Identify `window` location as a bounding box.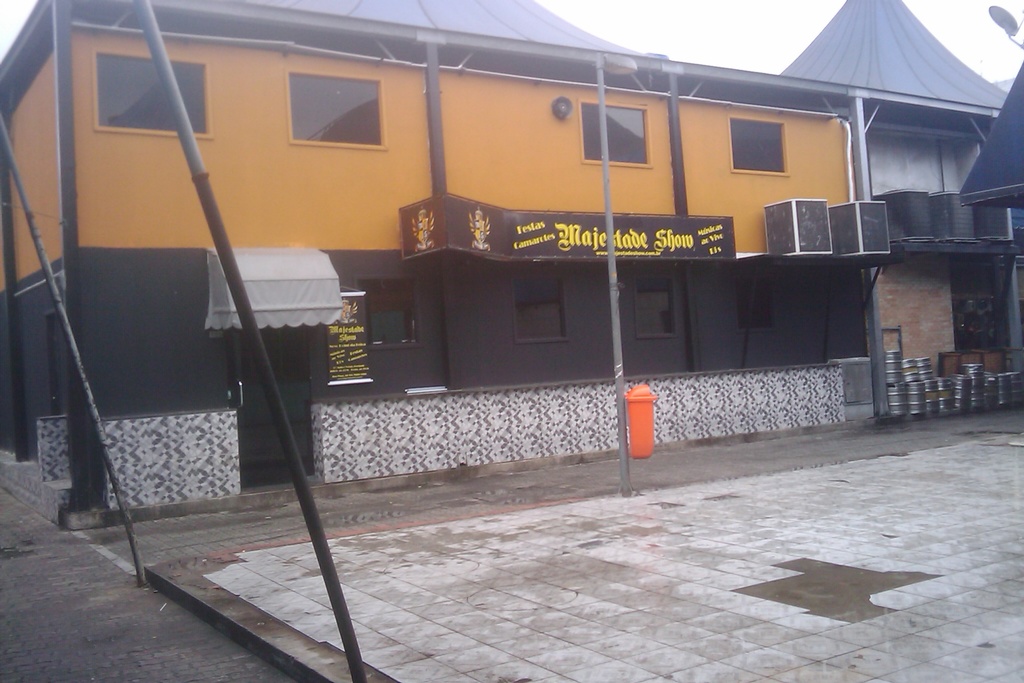
728/119/790/174.
